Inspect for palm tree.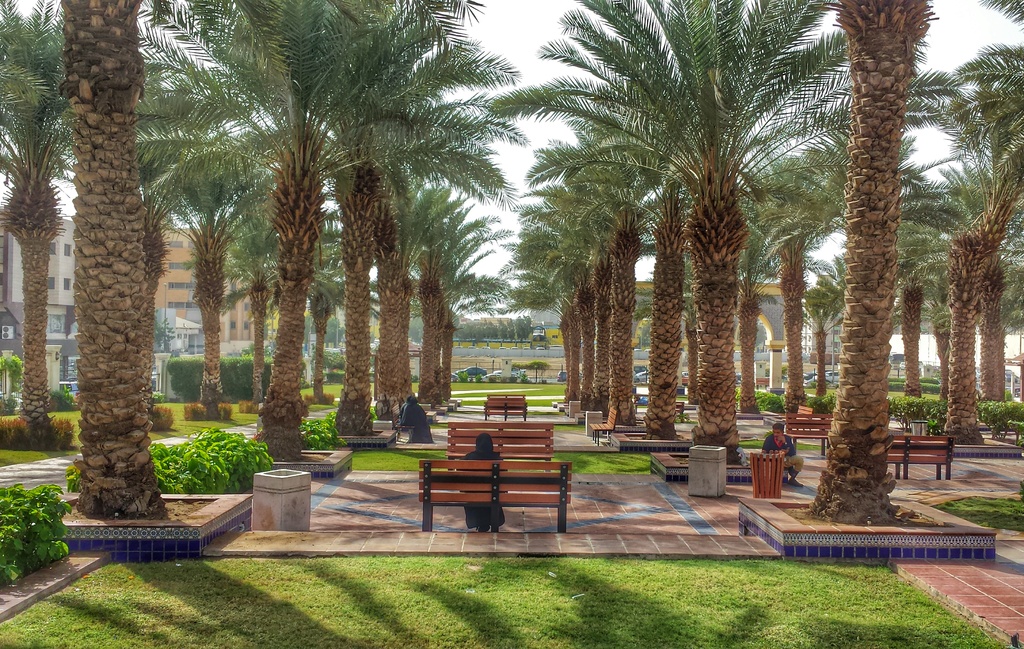
Inspection: 1, 12, 82, 430.
